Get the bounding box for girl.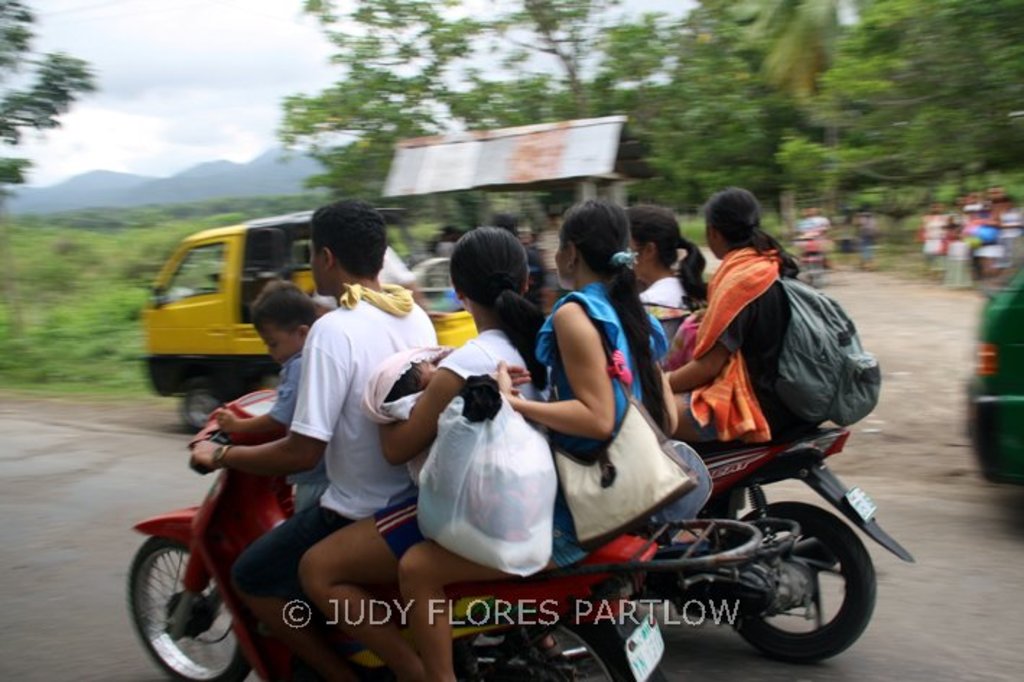
[298, 224, 550, 681].
